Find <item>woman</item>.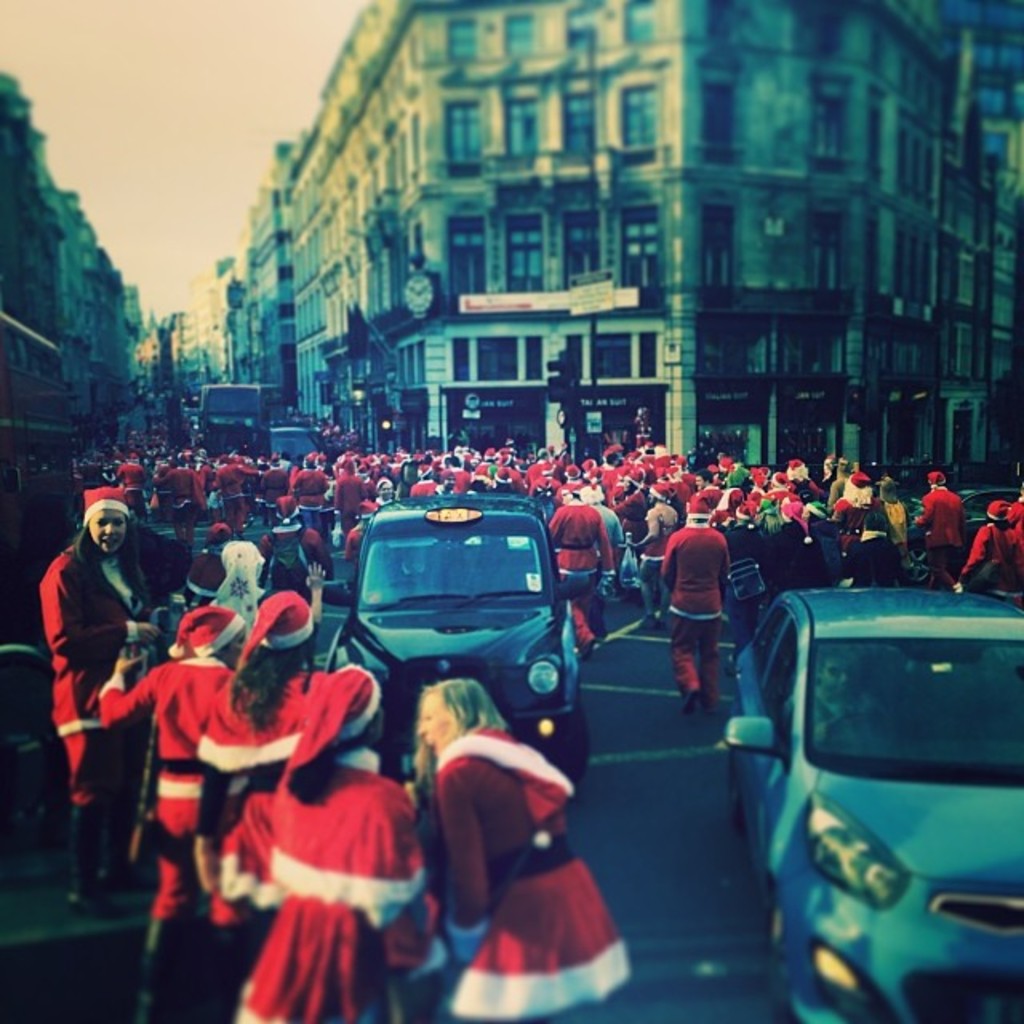
[x1=96, y1=603, x2=246, y2=1021].
